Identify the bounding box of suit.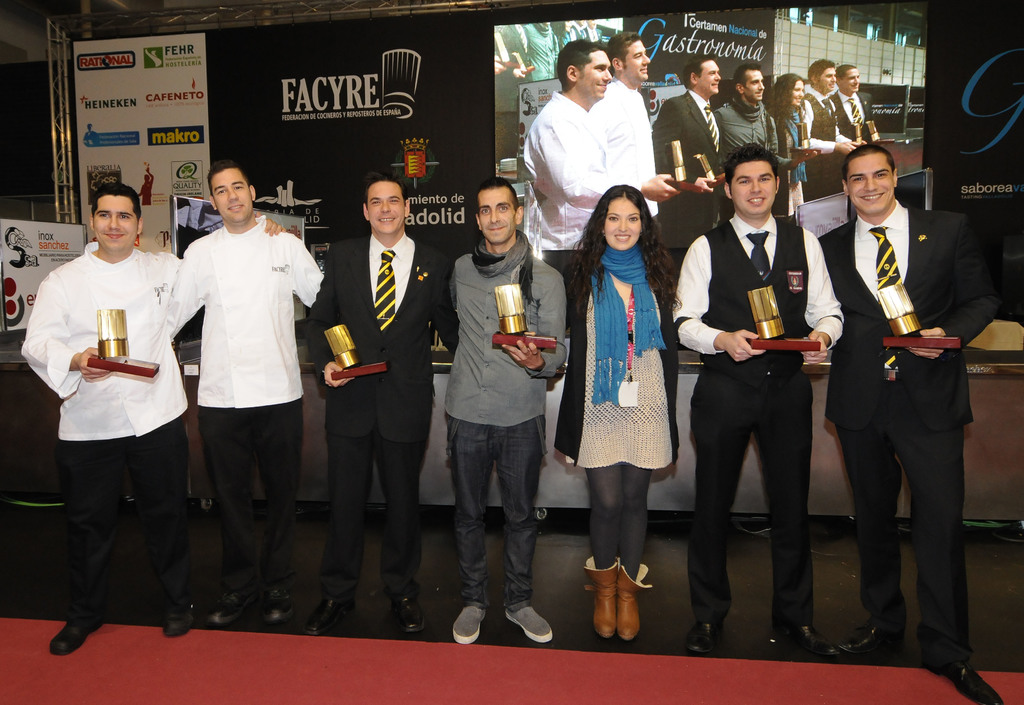
{"left": 654, "top": 89, "right": 733, "bottom": 183}.
